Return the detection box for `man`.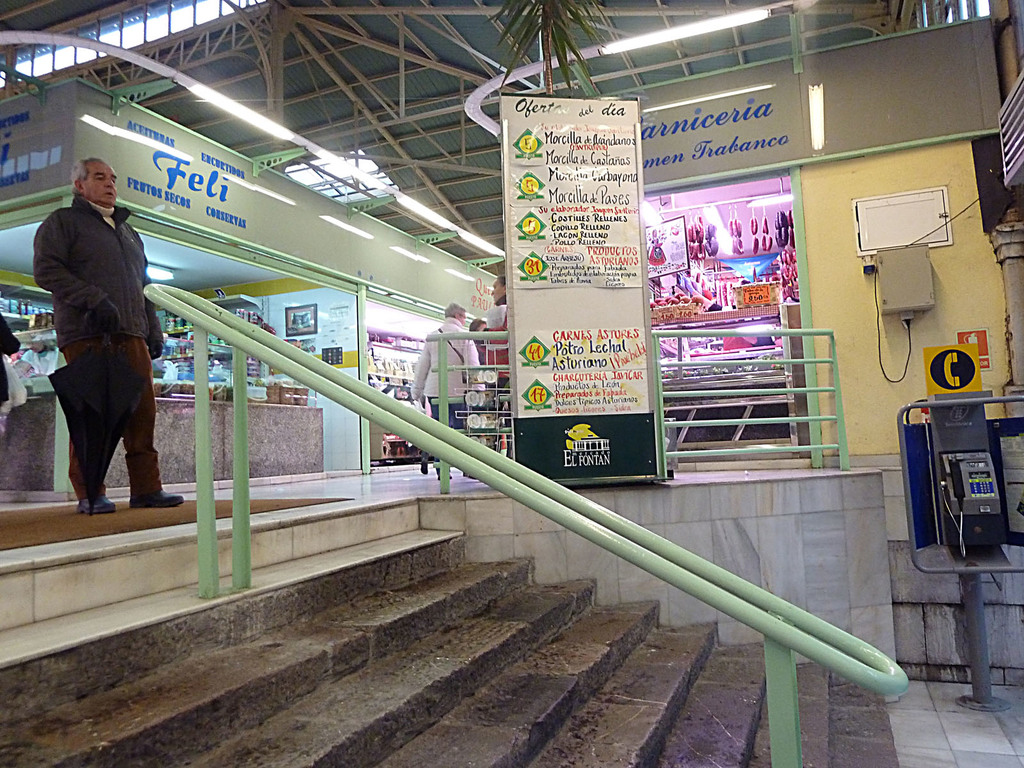
pyautogui.locateOnScreen(27, 148, 164, 546).
